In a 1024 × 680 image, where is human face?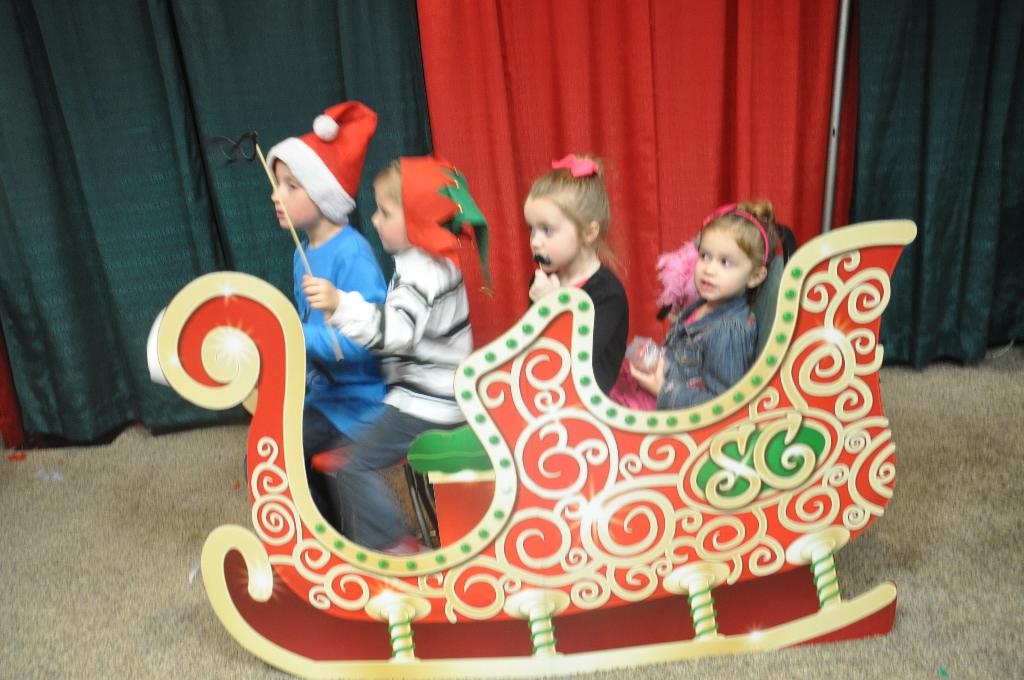
524/198/576/273.
